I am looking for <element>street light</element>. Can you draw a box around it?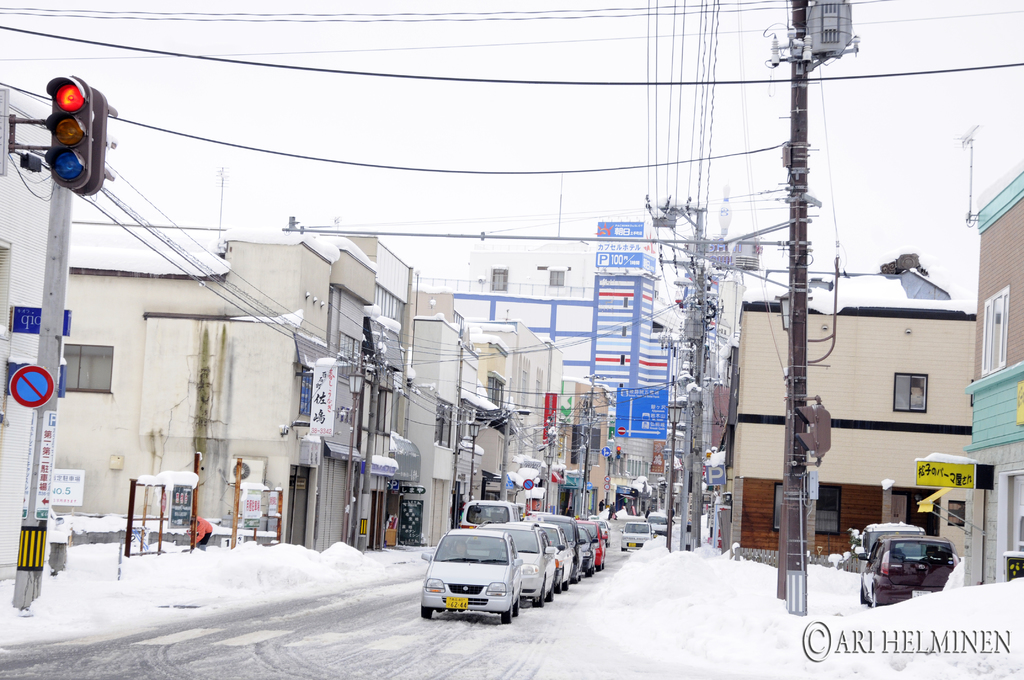
Sure, the bounding box is pyautogui.locateOnScreen(340, 364, 367, 540).
